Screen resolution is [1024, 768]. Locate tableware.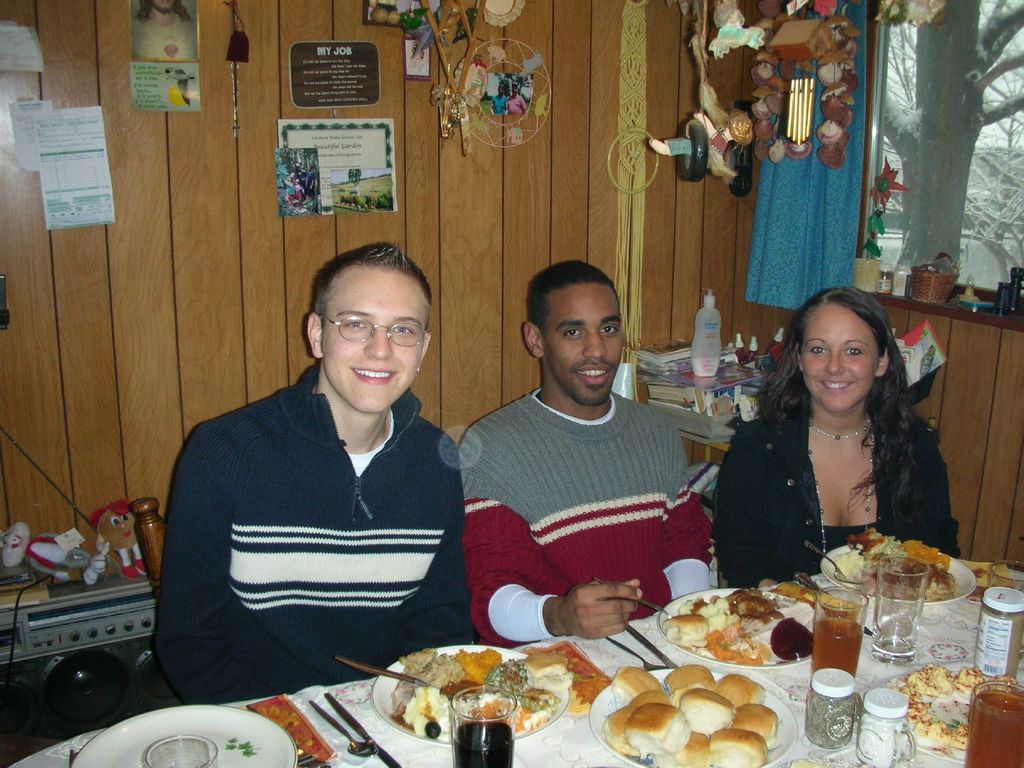
Rect(68, 696, 308, 767).
